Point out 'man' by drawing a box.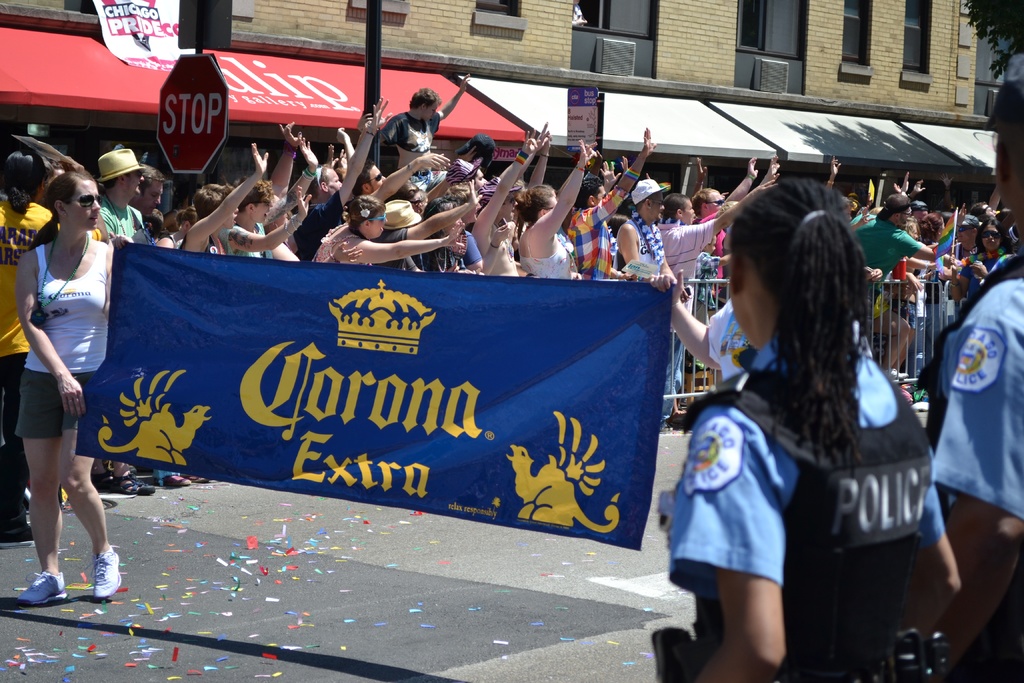
132 153 165 233.
